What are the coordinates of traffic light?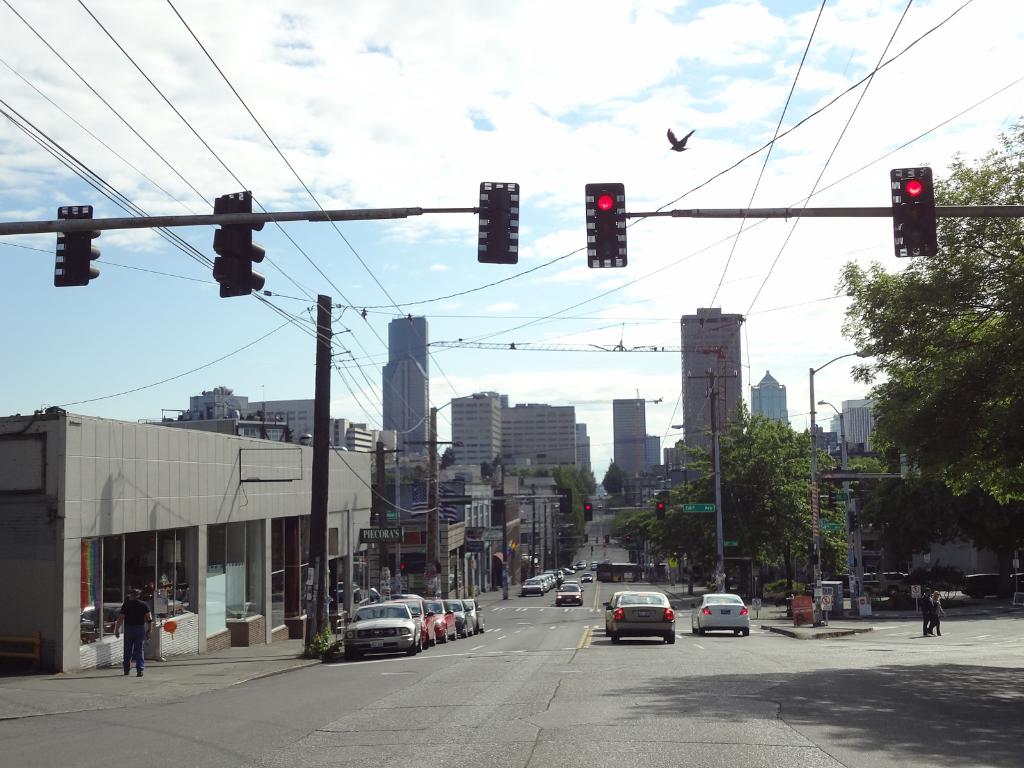
656 501 665 520.
